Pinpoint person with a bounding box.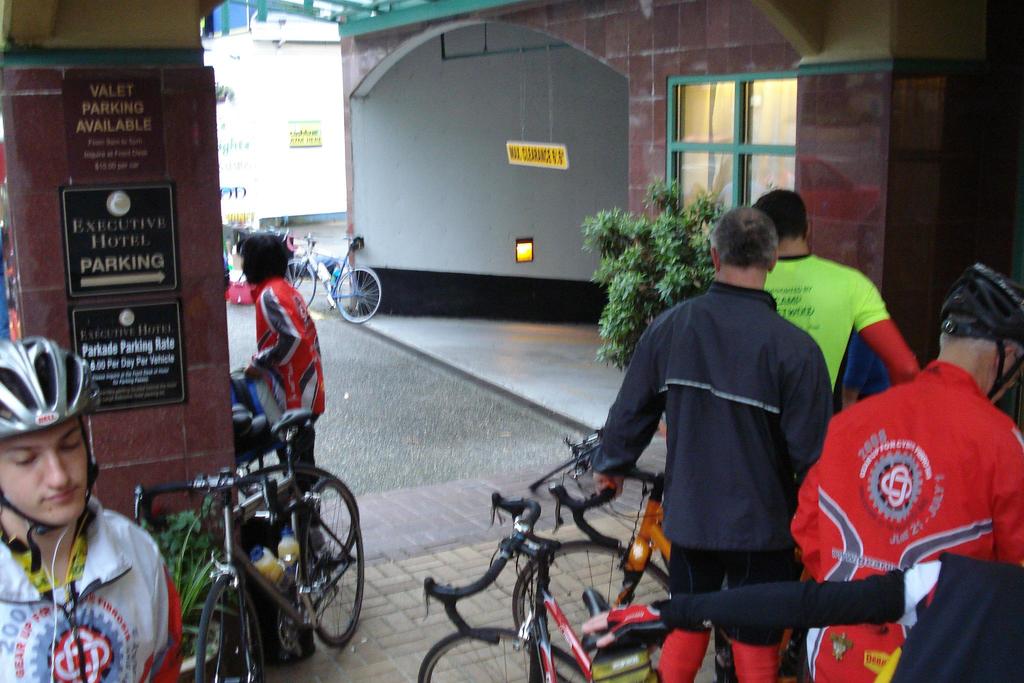
detection(580, 550, 1023, 682).
